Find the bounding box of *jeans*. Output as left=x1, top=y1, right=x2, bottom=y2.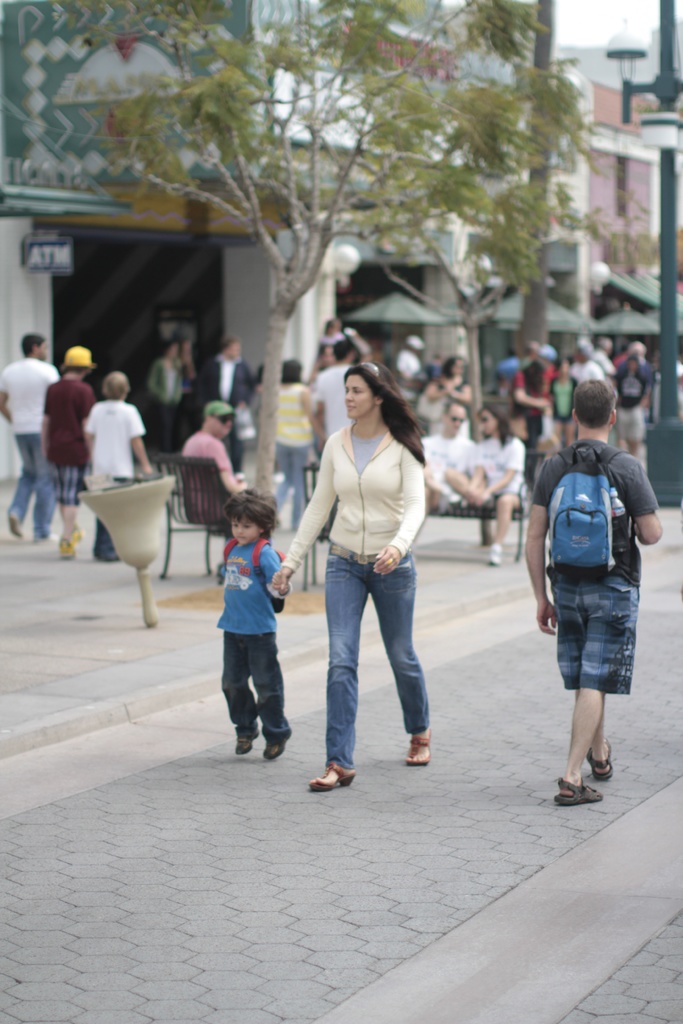
left=156, top=404, right=188, bottom=452.
